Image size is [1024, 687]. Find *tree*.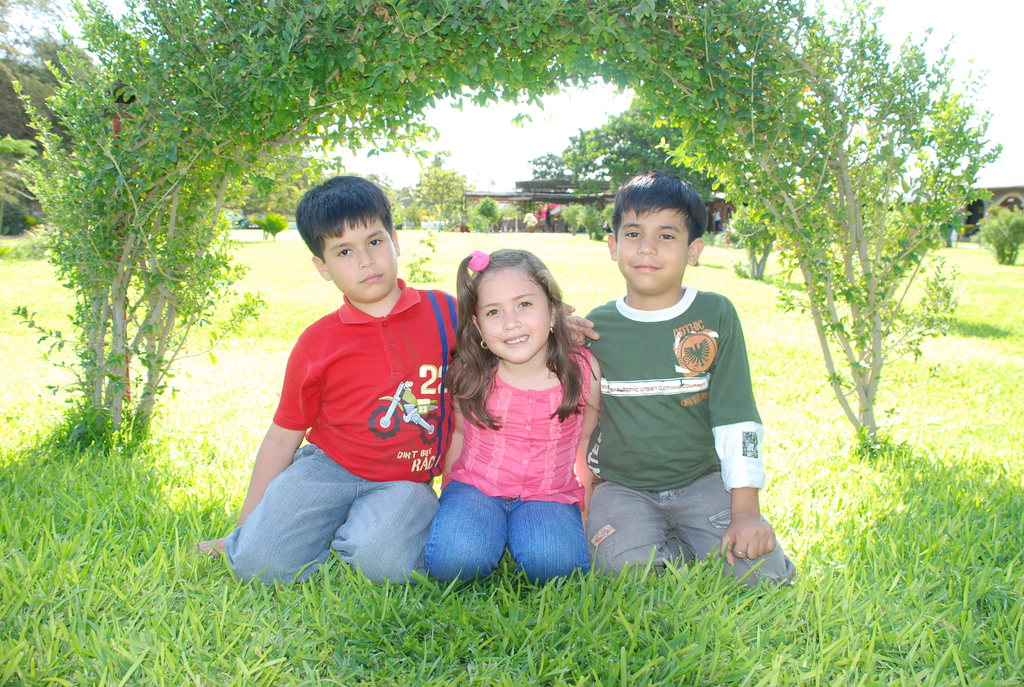
select_region(531, 90, 721, 201).
